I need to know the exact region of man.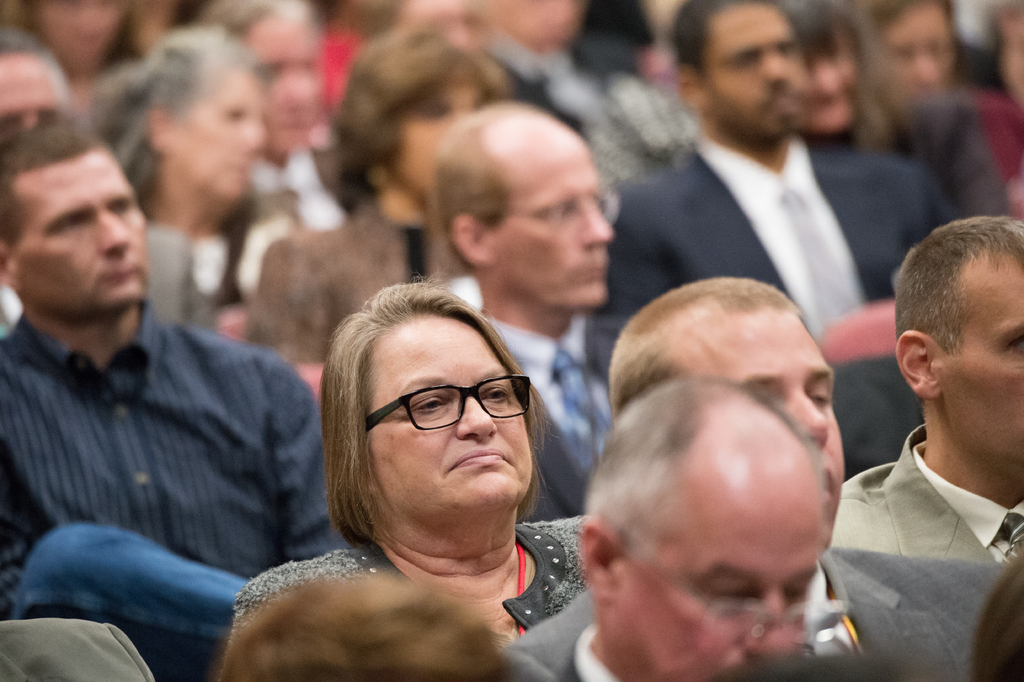
Region: 608,269,1017,681.
